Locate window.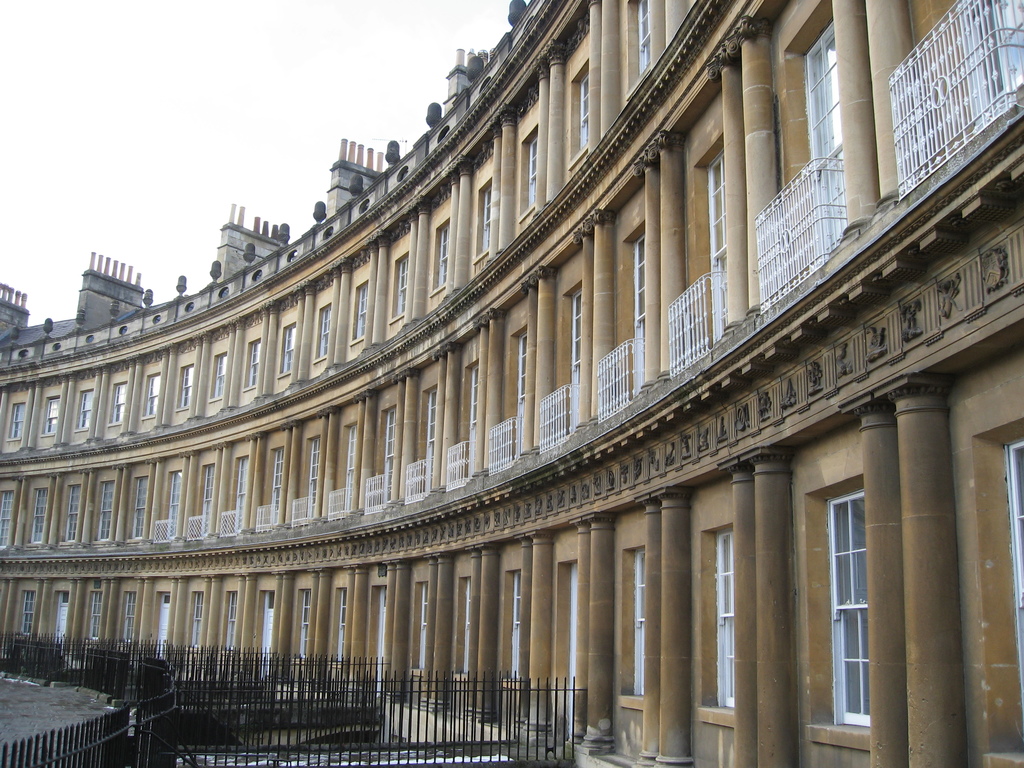
Bounding box: <bbox>474, 178, 493, 266</bbox>.
